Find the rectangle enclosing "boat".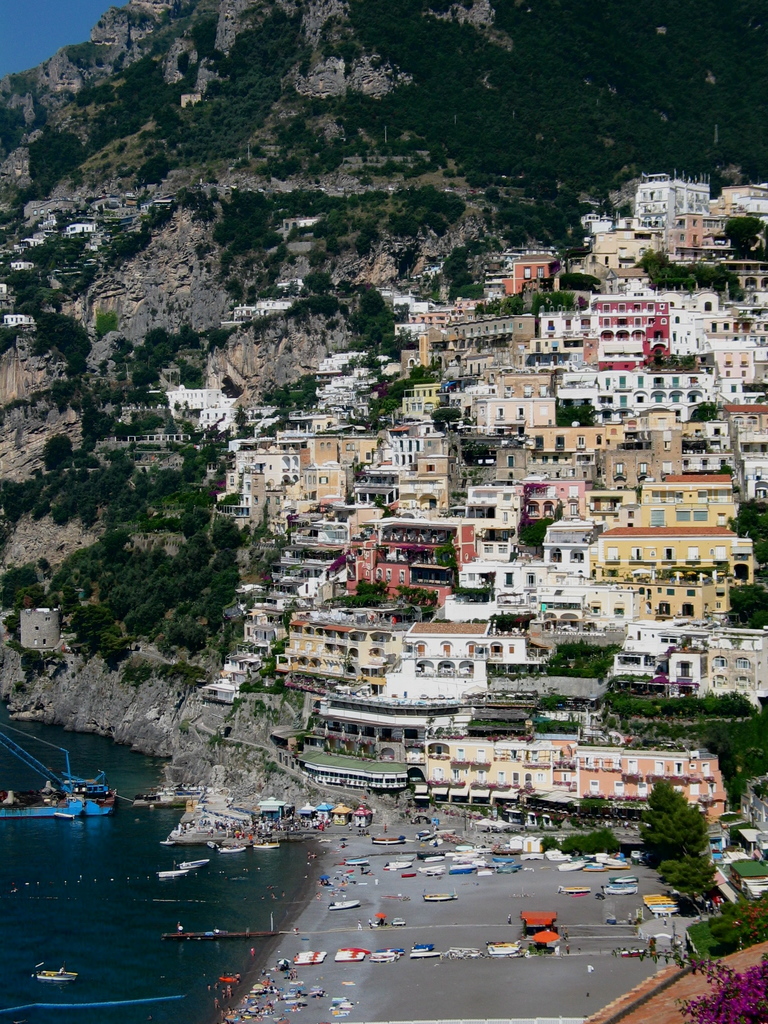
{"left": 558, "top": 884, "right": 594, "bottom": 897}.
